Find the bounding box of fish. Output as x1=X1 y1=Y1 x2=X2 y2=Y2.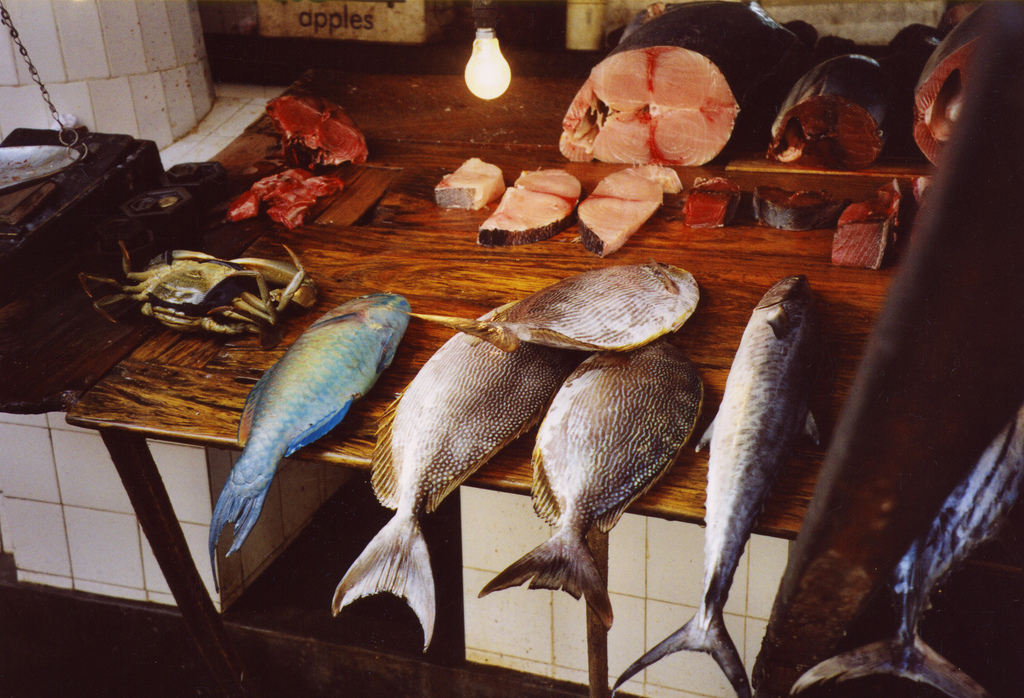
x1=543 y1=0 x2=795 y2=169.
